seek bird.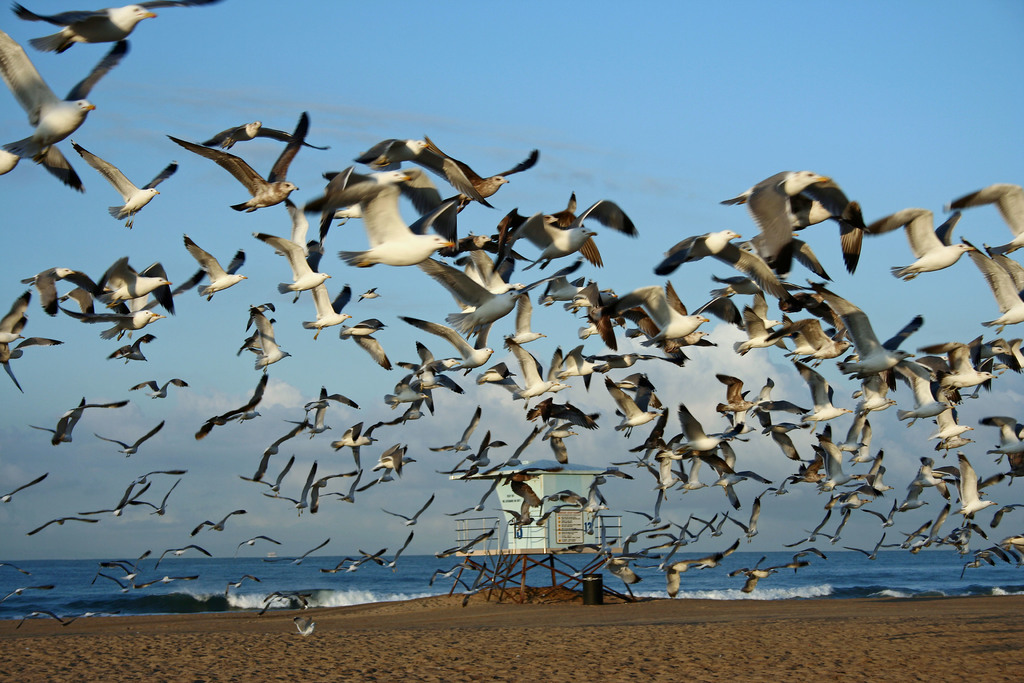
<bbox>994, 339, 1023, 372</bbox>.
